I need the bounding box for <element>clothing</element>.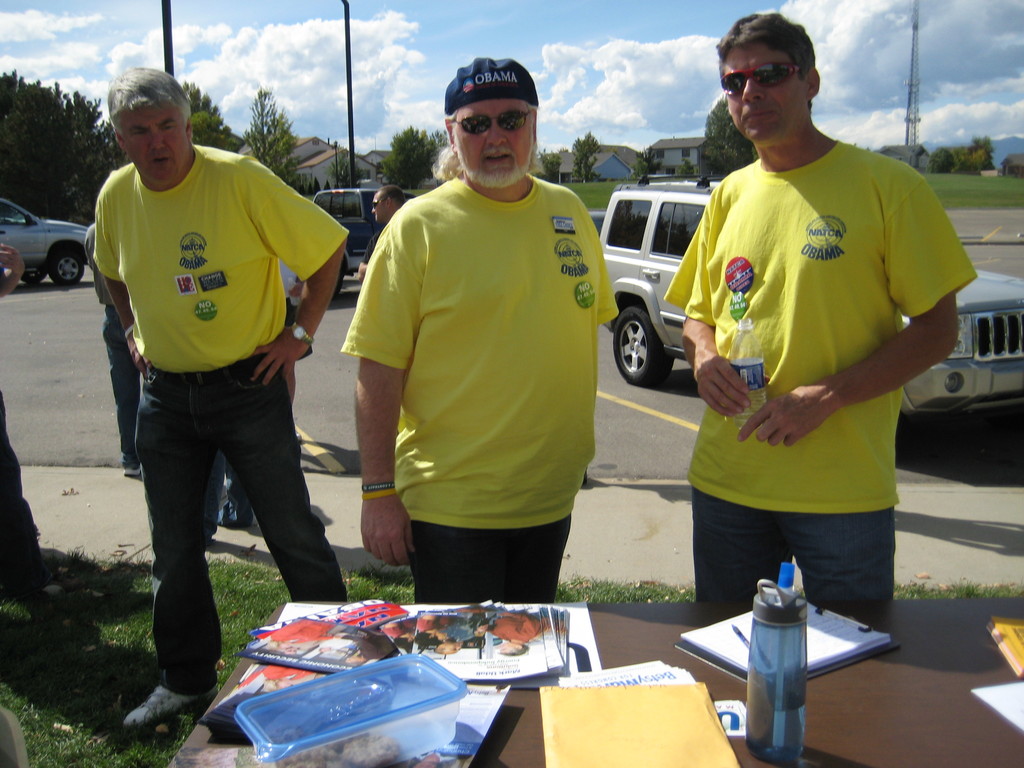
Here it is: left=92, top=141, right=349, bottom=695.
